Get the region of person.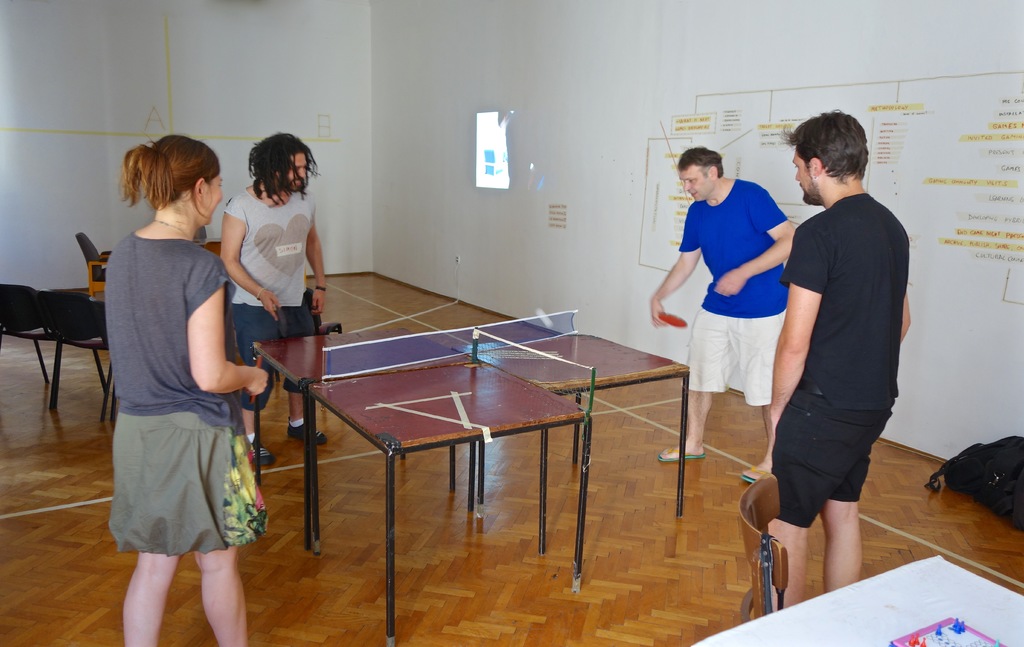
(106,134,271,646).
